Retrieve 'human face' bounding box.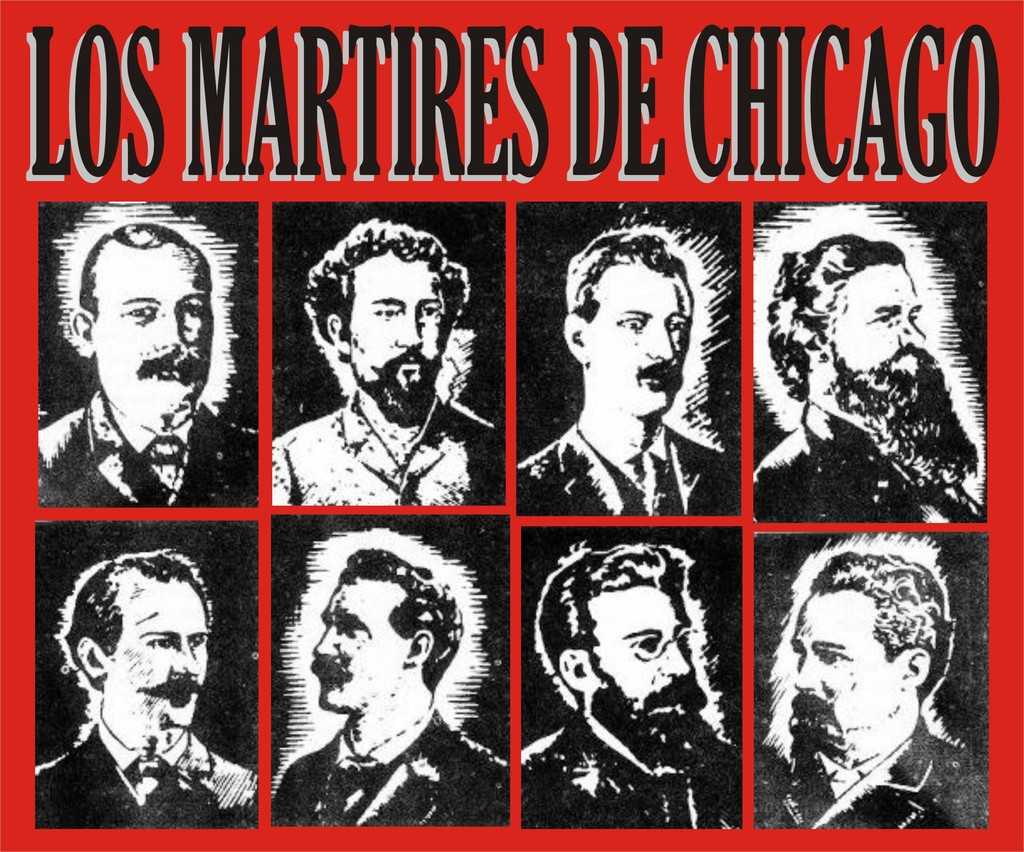
Bounding box: 107:577:212:728.
